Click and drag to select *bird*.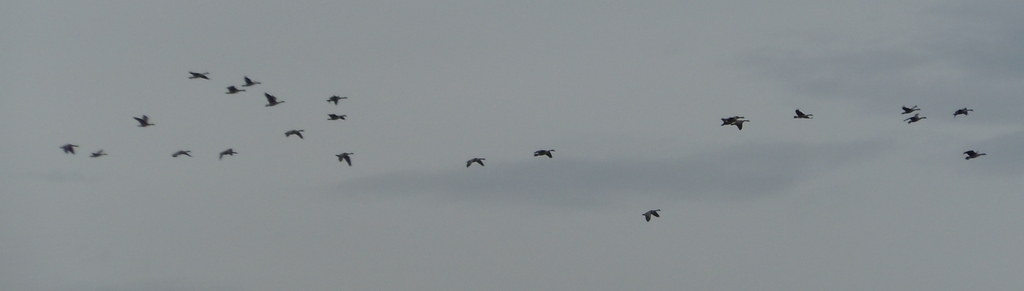
Selection: 283,126,305,138.
